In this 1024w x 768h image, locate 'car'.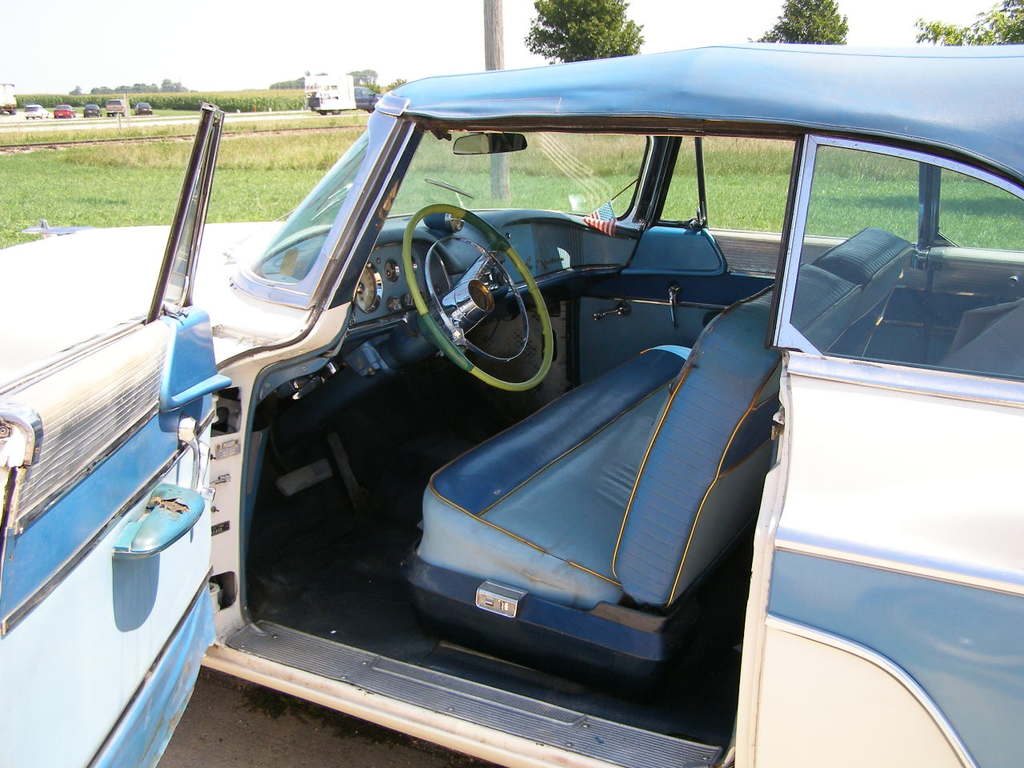
Bounding box: 22:103:49:118.
